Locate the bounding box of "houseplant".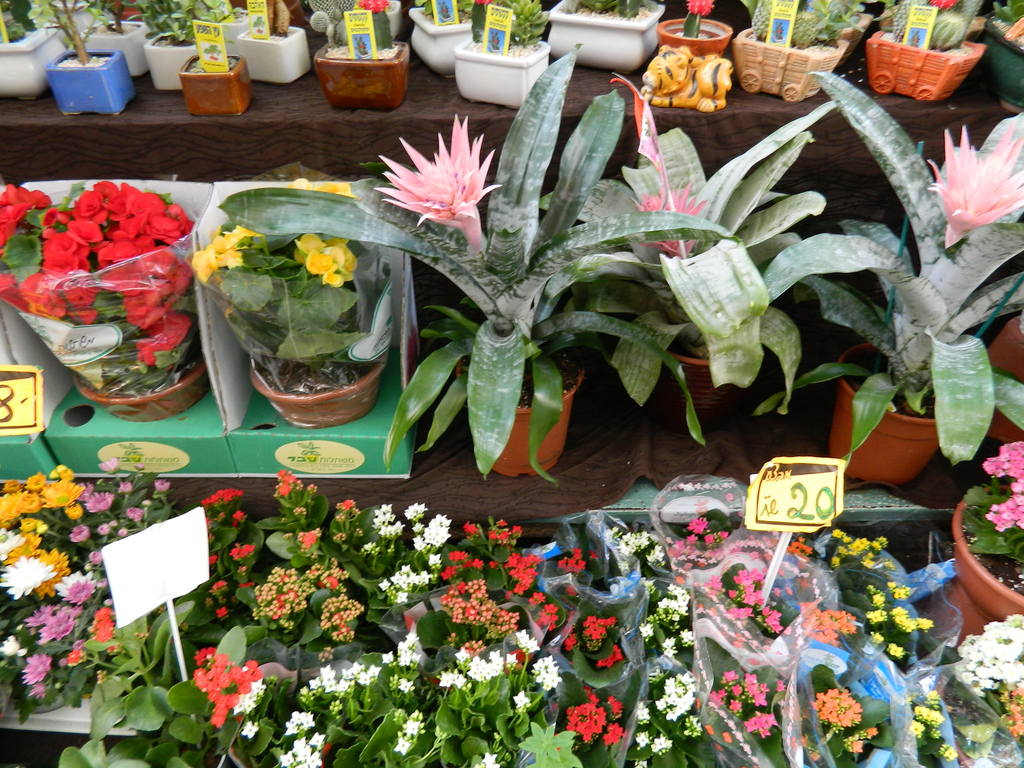
Bounding box: x1=22 y1=0 x2=116 y2=49.
